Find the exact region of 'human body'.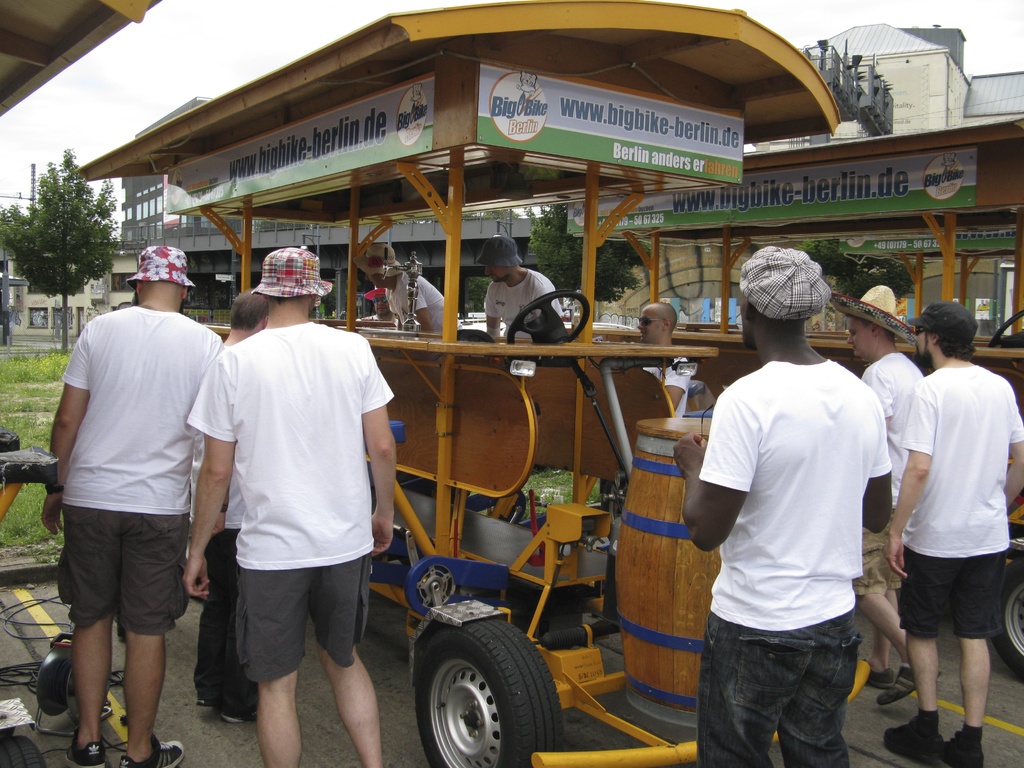
Exact region: rect(836, 286, 926, 704).
